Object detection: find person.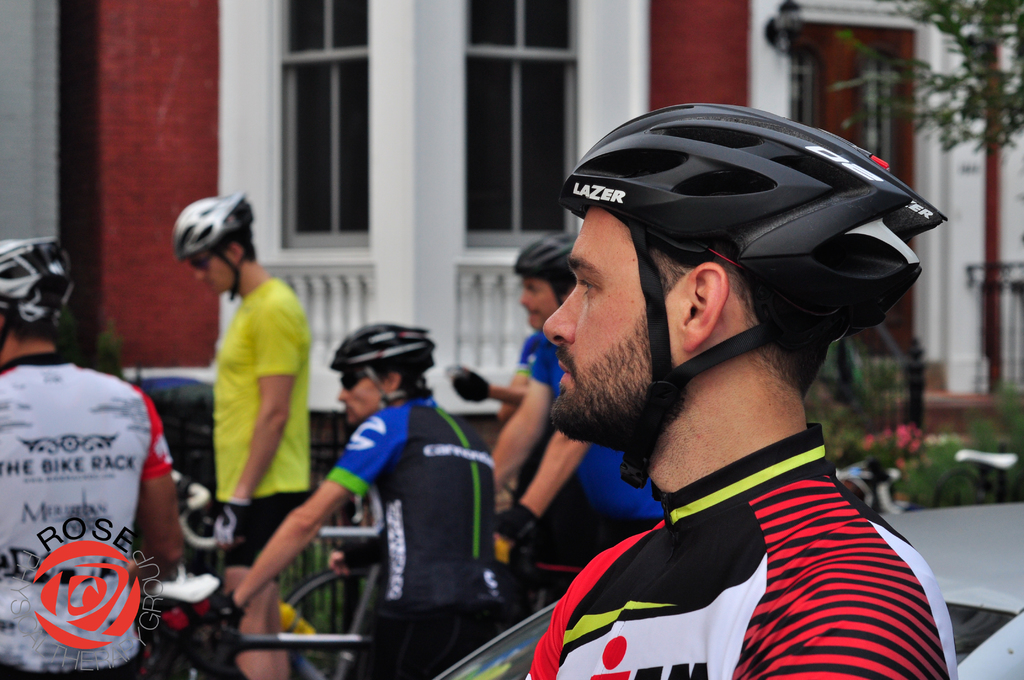
bbox=[0, 232, 186, 676].
